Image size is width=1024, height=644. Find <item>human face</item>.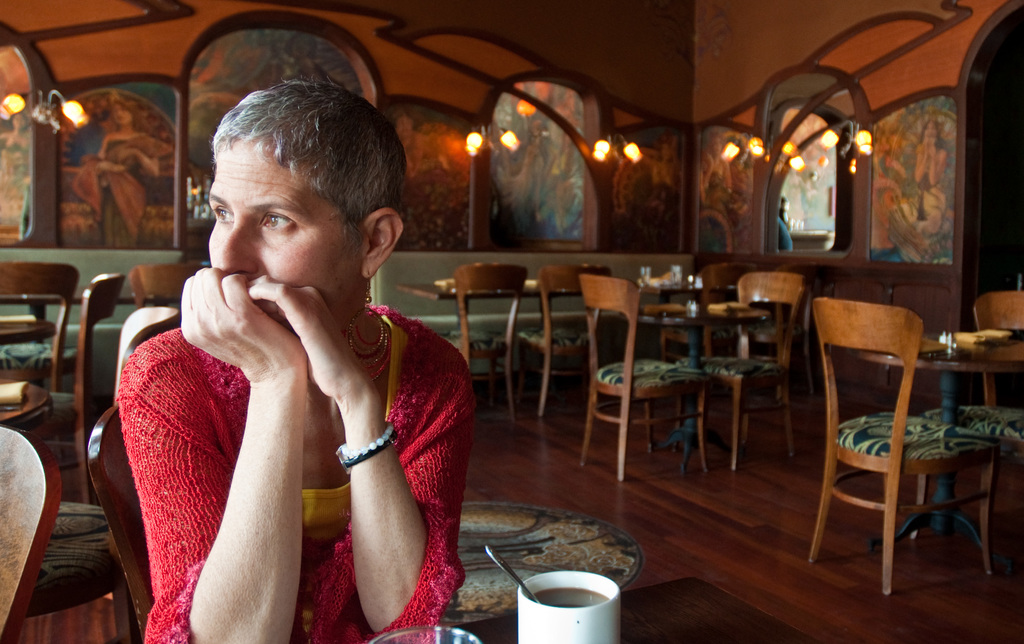
(x1=212, y1=131, x2=364, y2=286).
